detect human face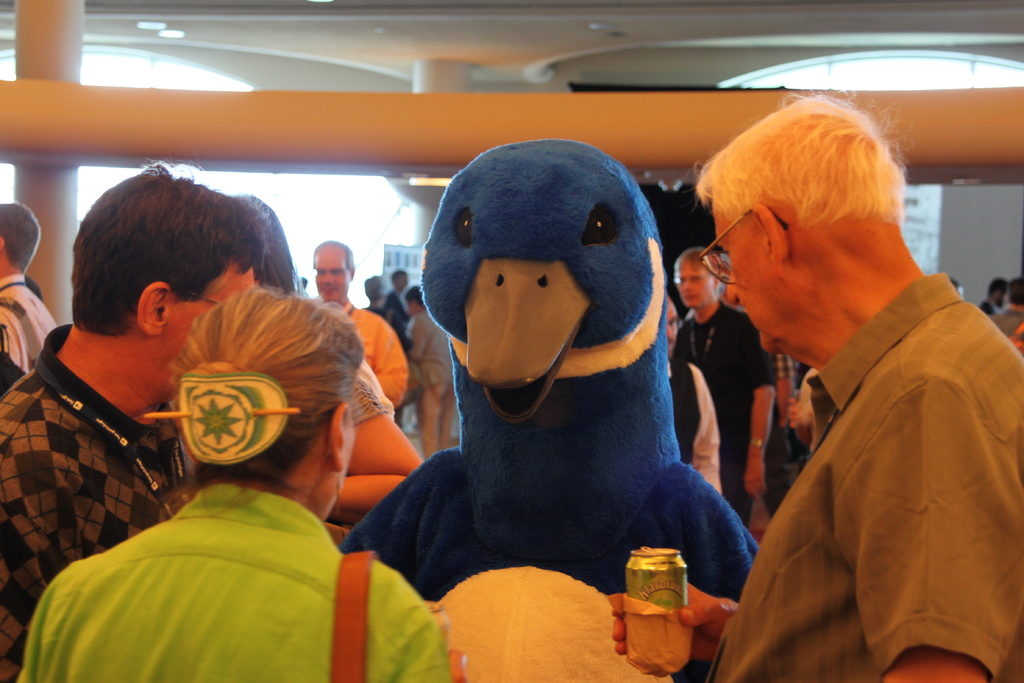
pyautogui.locateOnScreen(154, 267, 255, 403)
